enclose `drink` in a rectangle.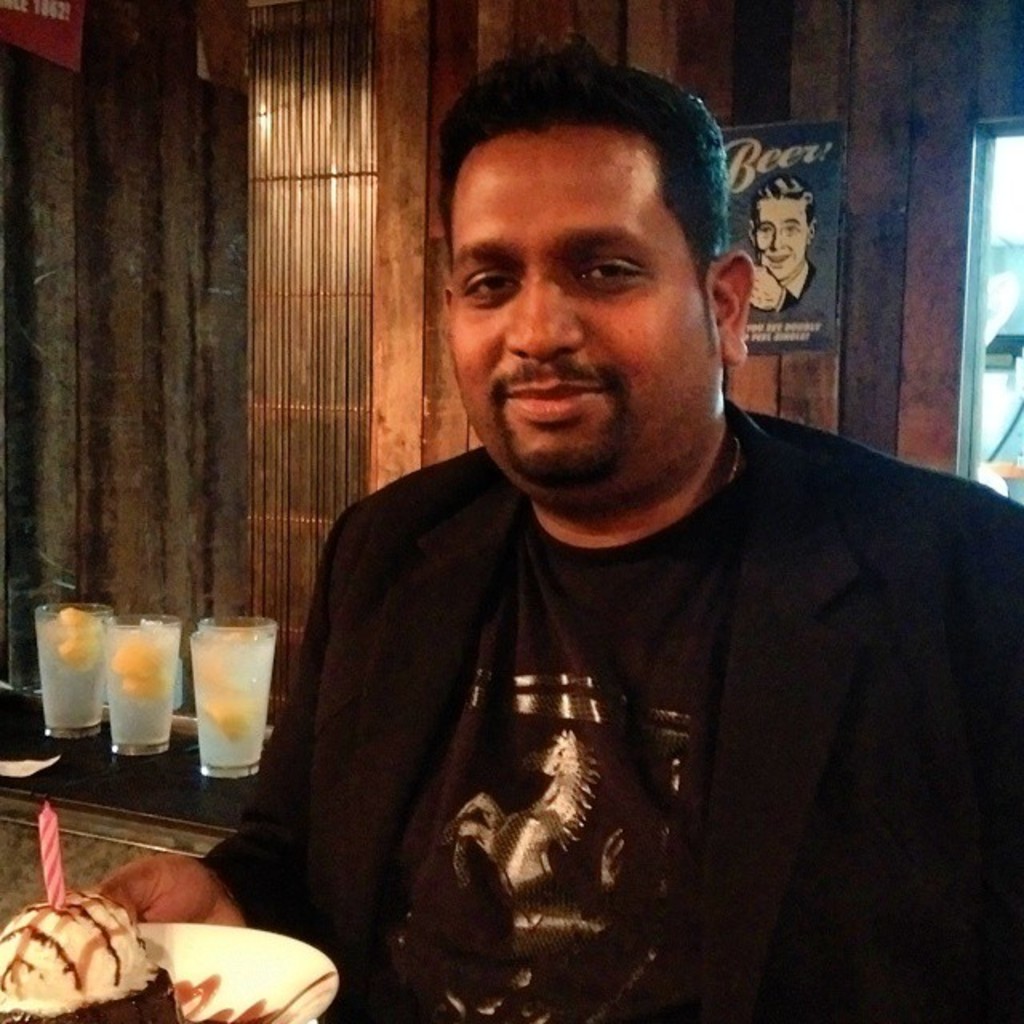
rect(34, 618, 107, 726).
